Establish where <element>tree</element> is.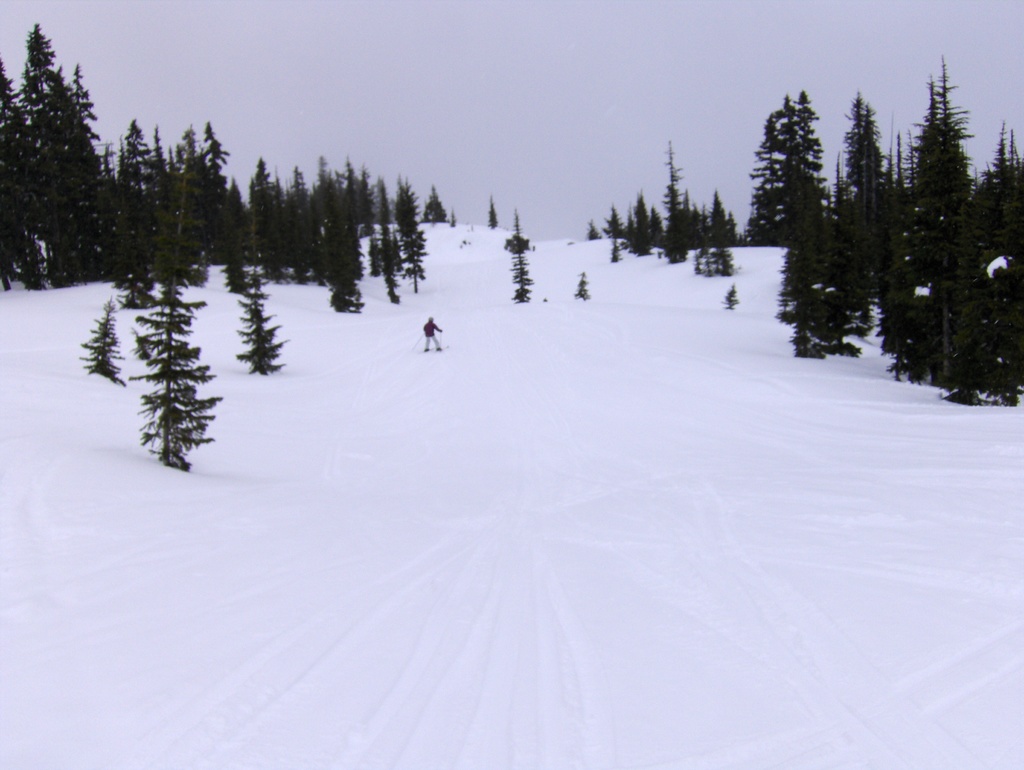
Established at <region>228, 212, 254, 284</region>.
